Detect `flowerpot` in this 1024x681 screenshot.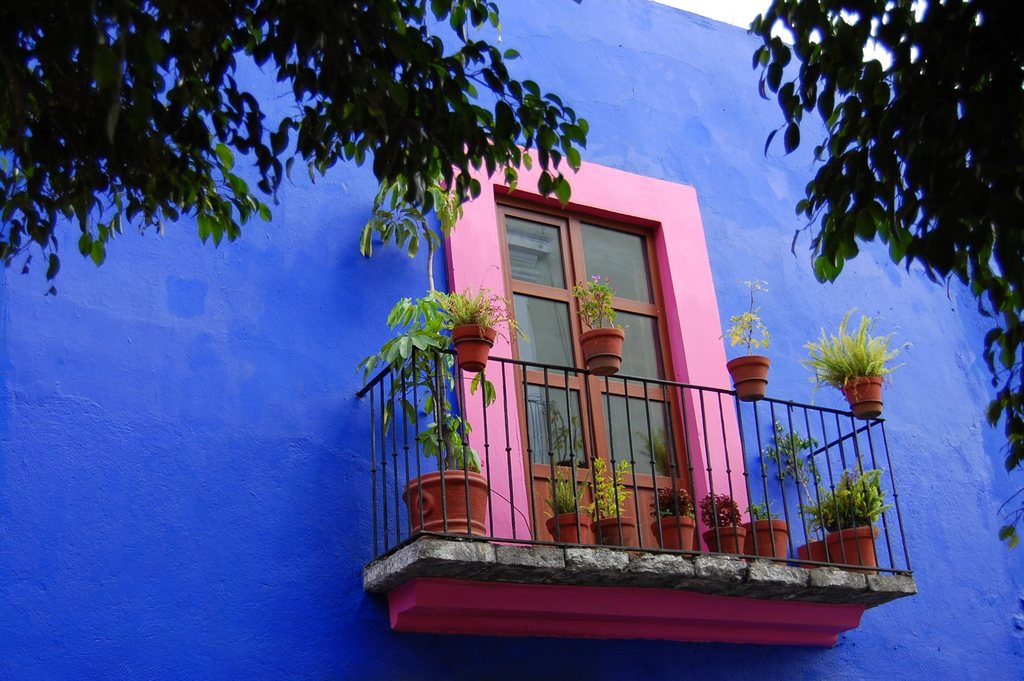
Detection: <region>825, 521, 881, 576</region>.
